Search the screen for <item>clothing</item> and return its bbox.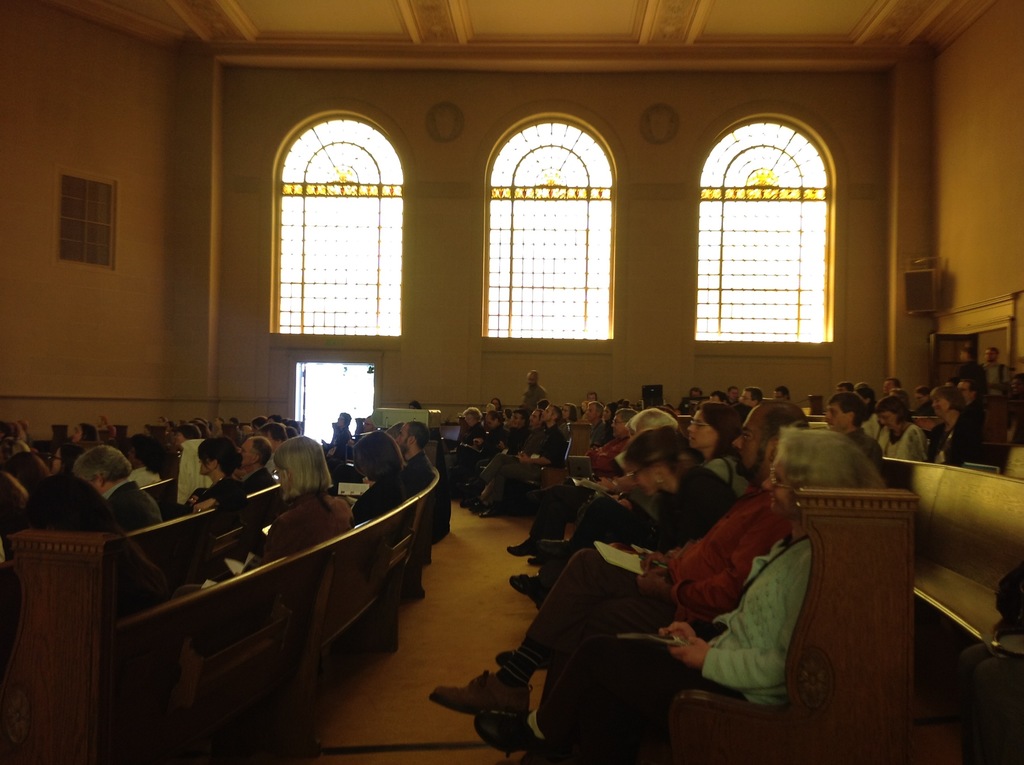
Found: {"x1": 474, "y1": 426, "x2": 569, "y2": 519}.
